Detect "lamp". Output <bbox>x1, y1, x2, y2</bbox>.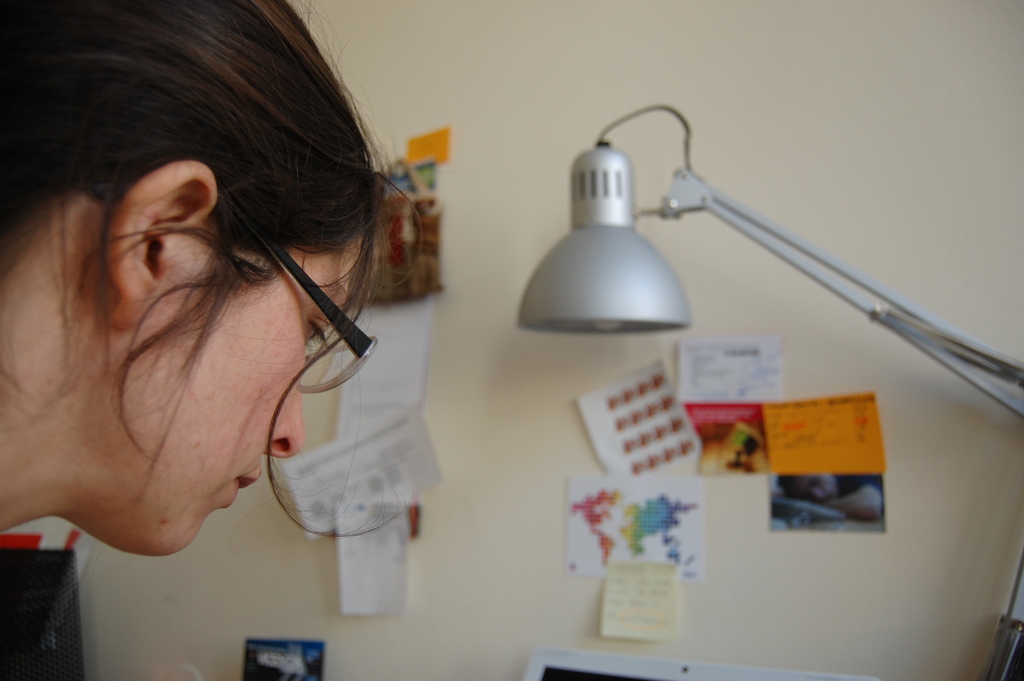
<bbox>515, 97, 1023, 460</bbox>.
